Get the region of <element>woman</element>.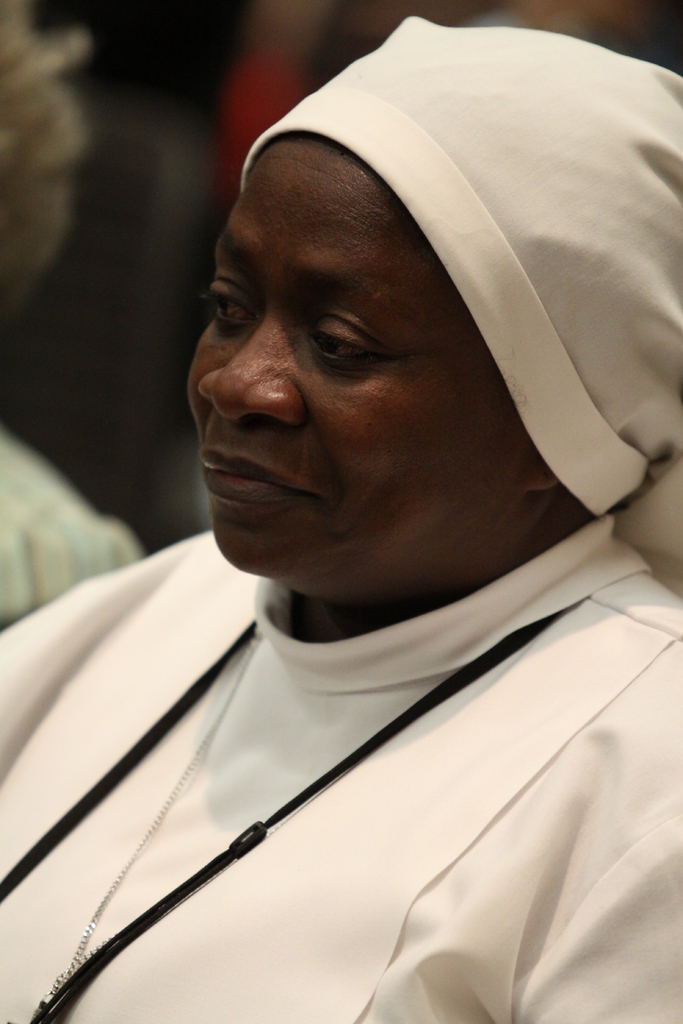
l=0, t=17, r=682, b=1023.
